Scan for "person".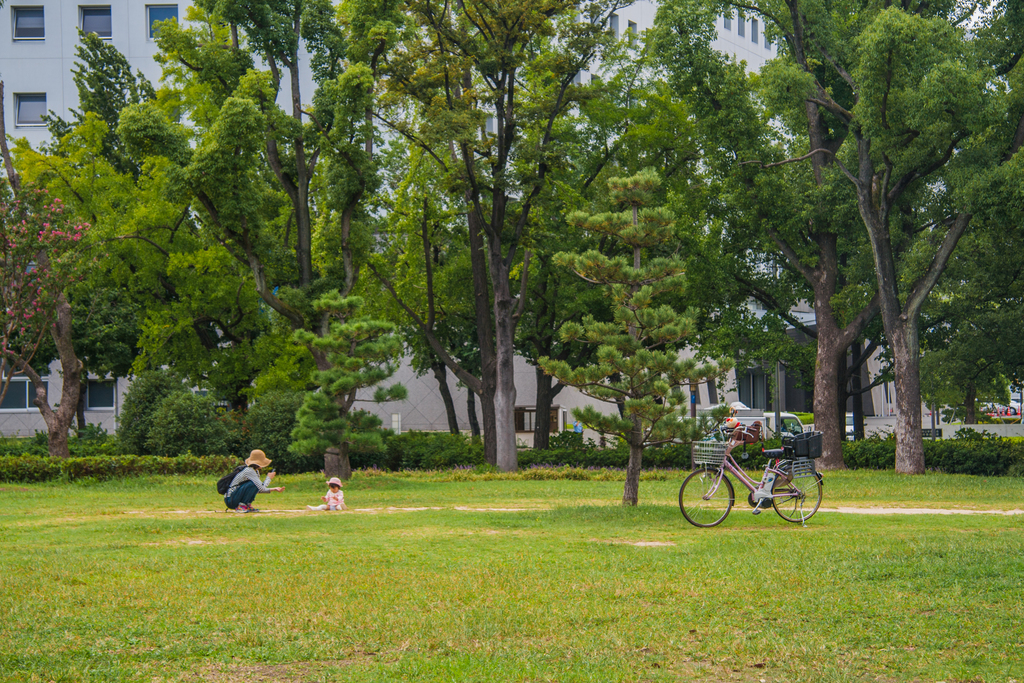
Scan result: (225,446,287,514).
